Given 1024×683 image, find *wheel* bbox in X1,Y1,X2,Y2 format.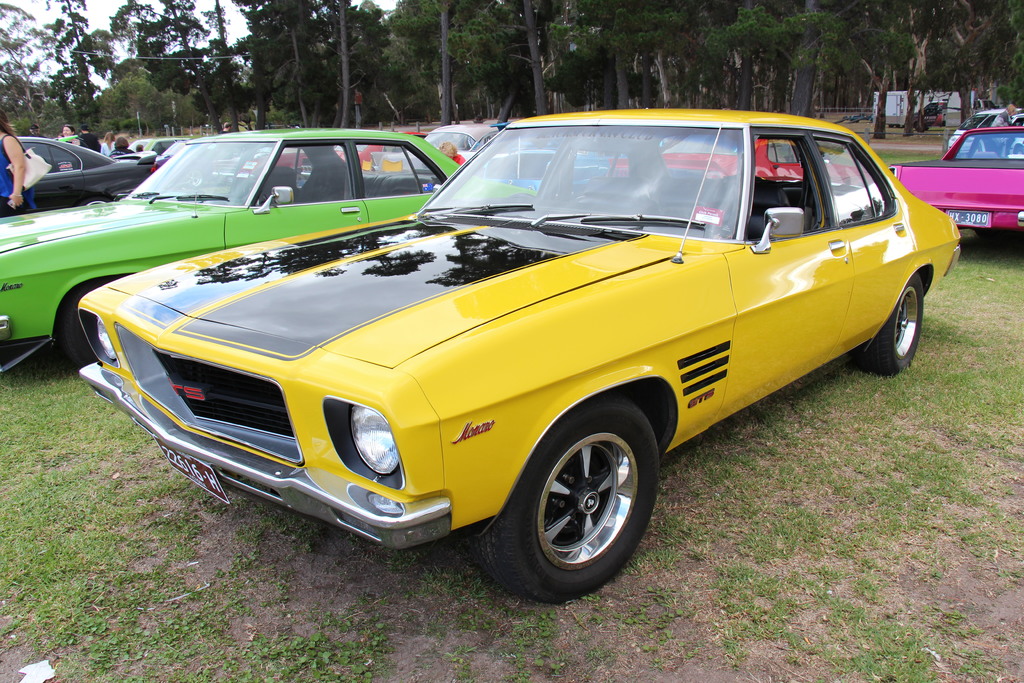
56,295,94,388.
